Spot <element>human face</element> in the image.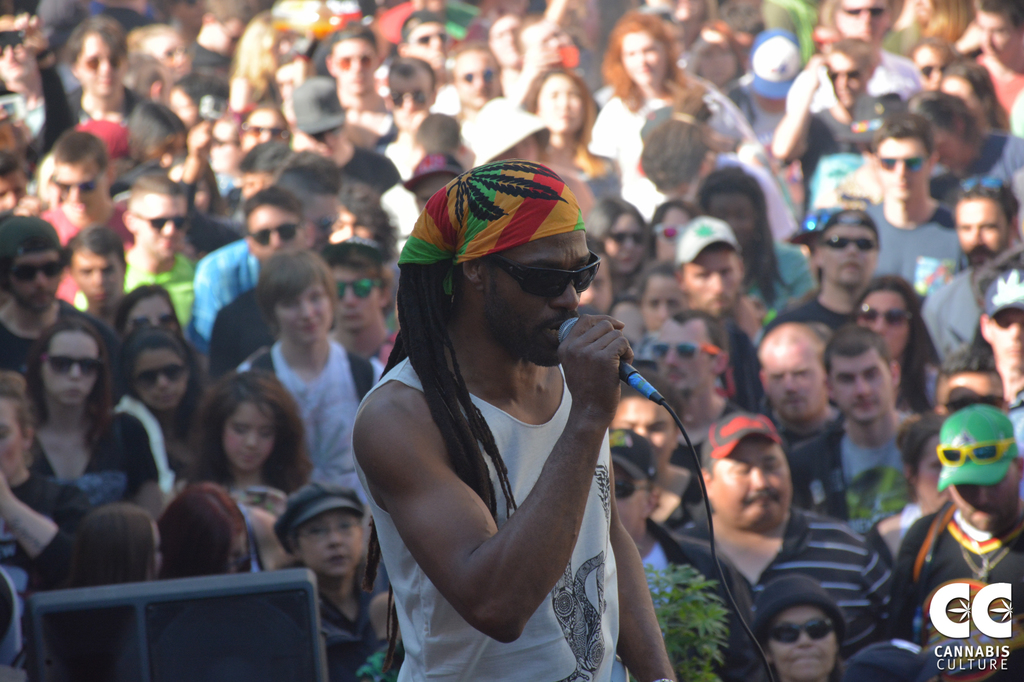
<element>human face</element> found at Rect(299, 516, 359, 576).
